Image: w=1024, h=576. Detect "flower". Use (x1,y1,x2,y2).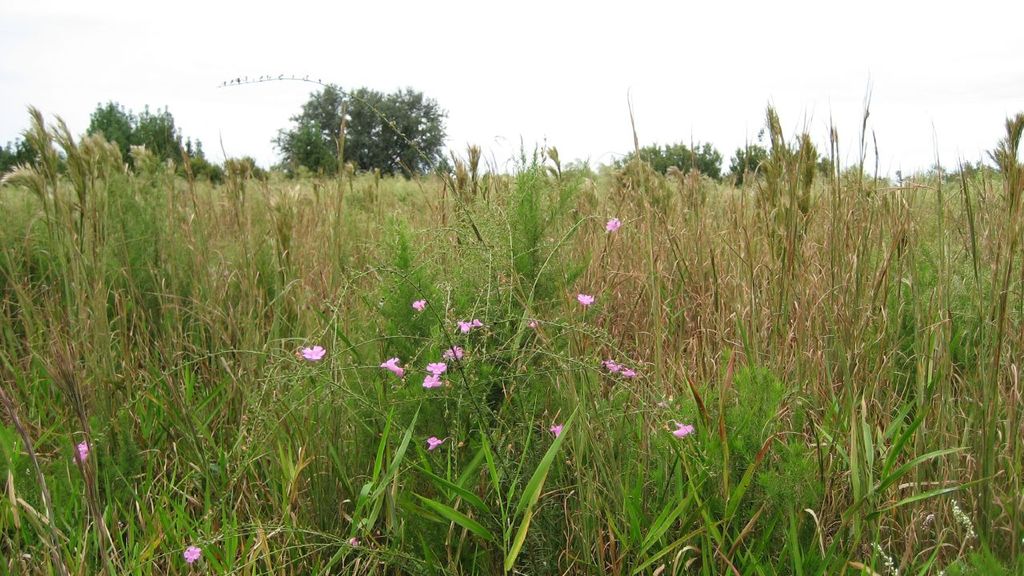
(301,343,331,361).
